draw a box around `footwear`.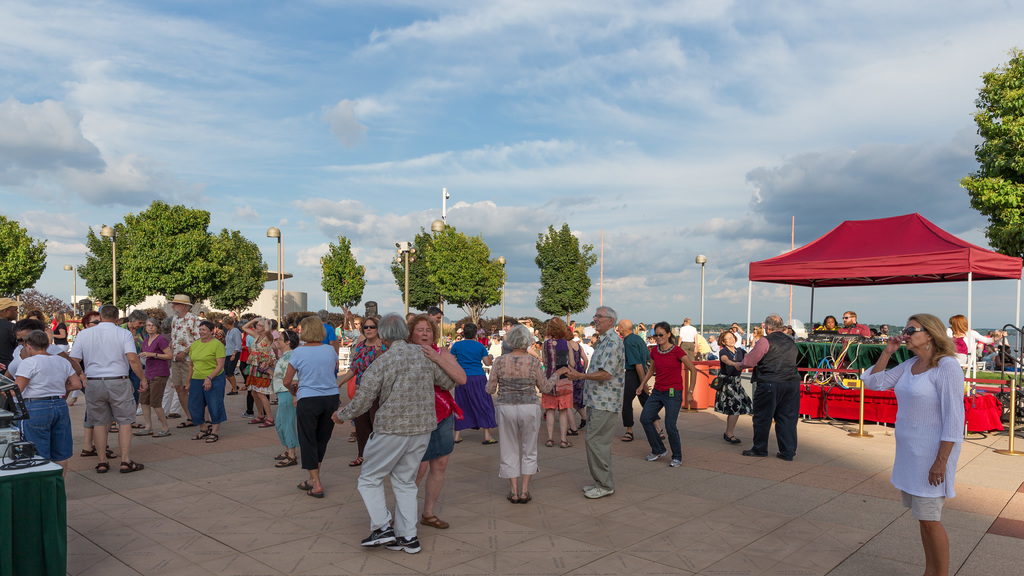
274,451,291,457.
